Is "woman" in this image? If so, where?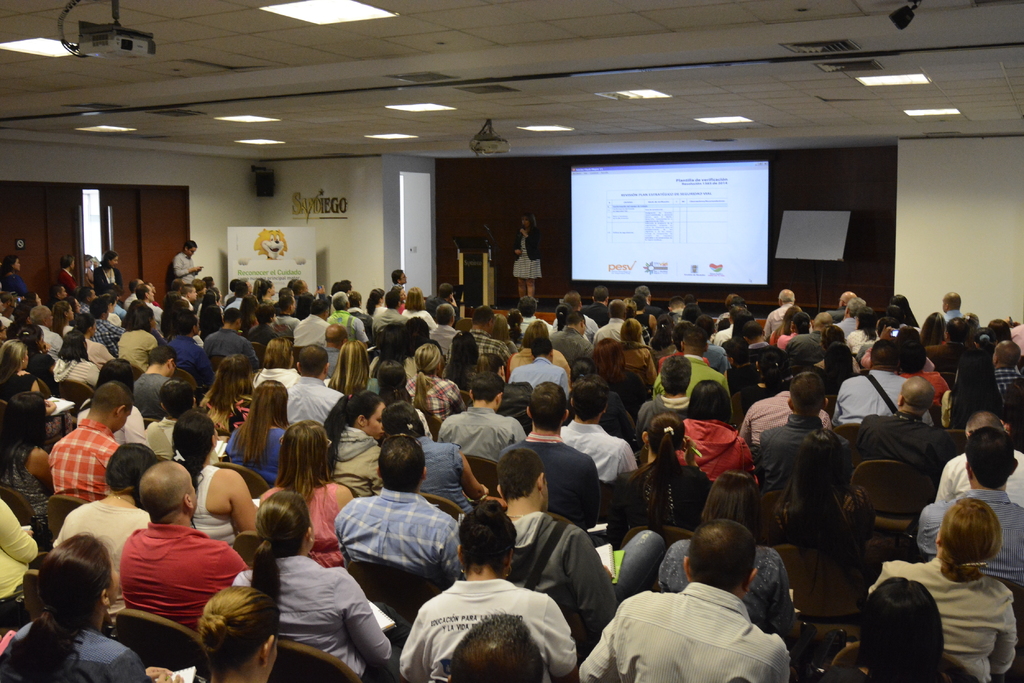
Yes, at bbox=[0, 344, 70, 444].
